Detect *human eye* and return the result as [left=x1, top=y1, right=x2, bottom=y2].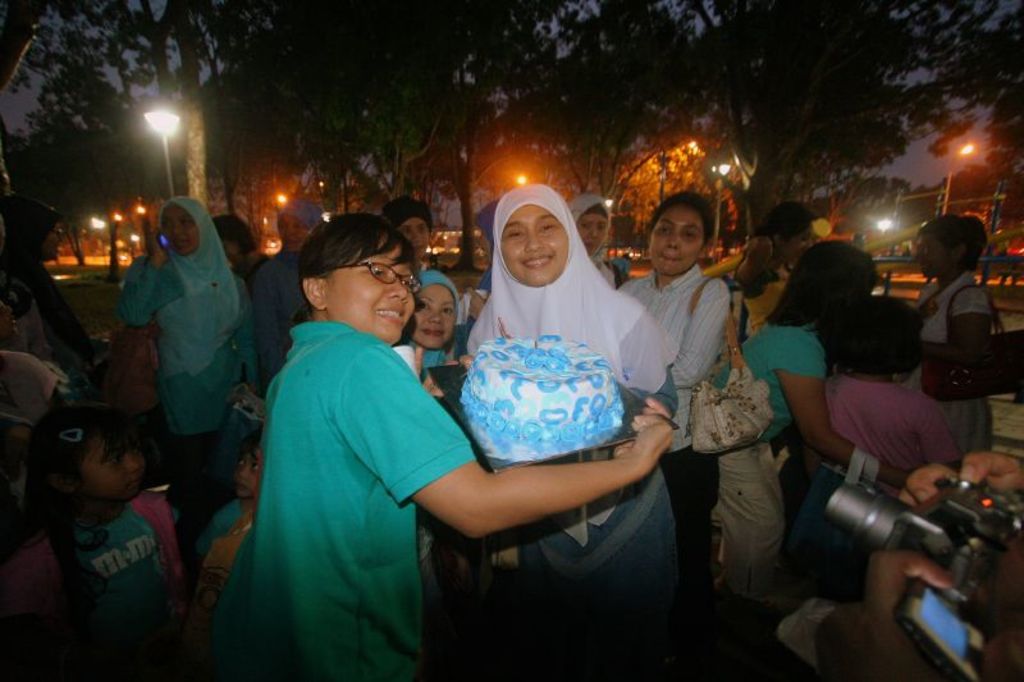
[left=415, top=301, right=430, bottom=311].
